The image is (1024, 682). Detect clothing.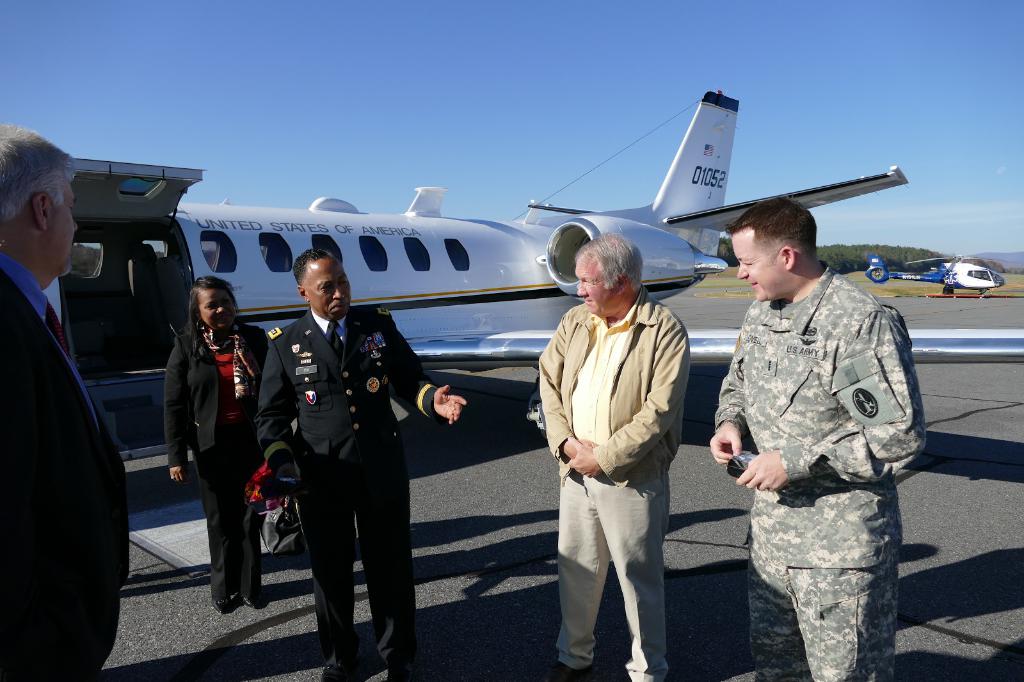
Detection: 166,323,269,591.
